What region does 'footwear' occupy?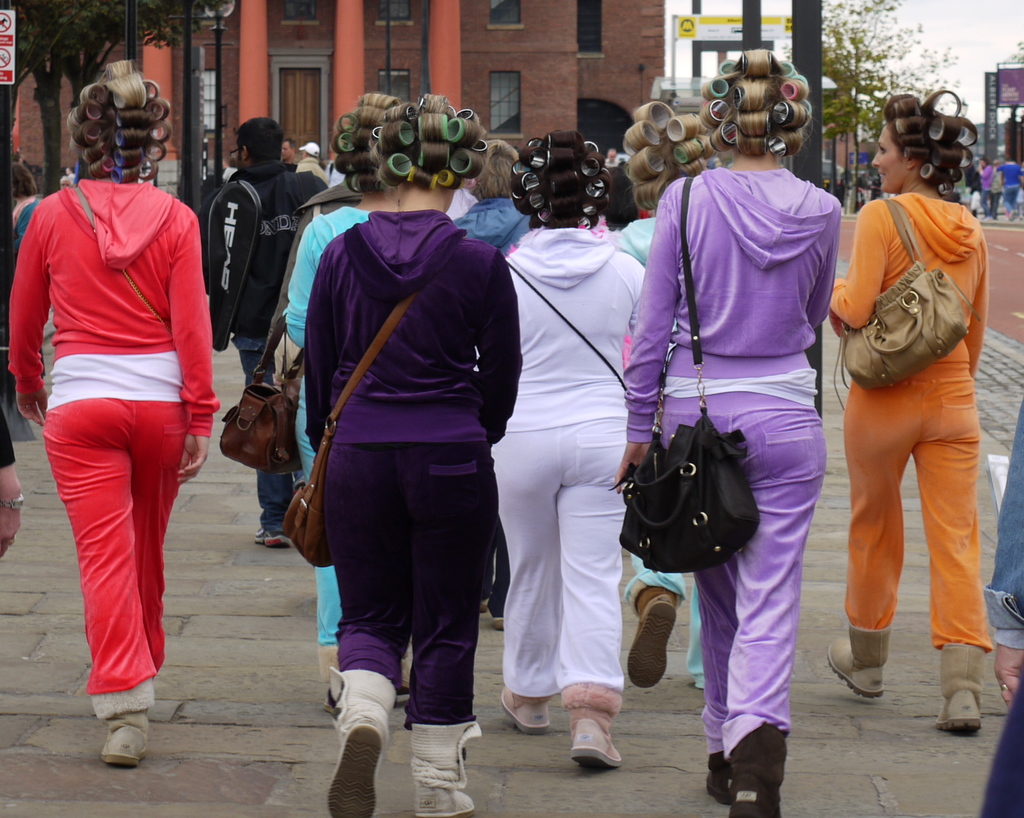
crop(829, 628, 893, 701).
